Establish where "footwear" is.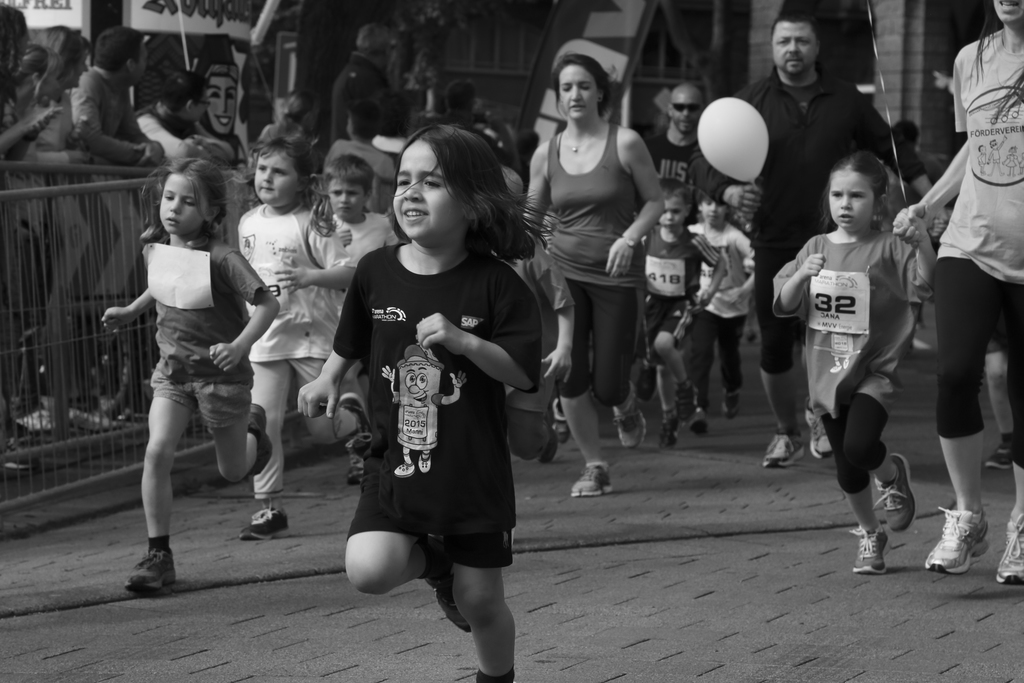
Established at pyautogui.locateOnScreen(851, 525, 894, 573).
